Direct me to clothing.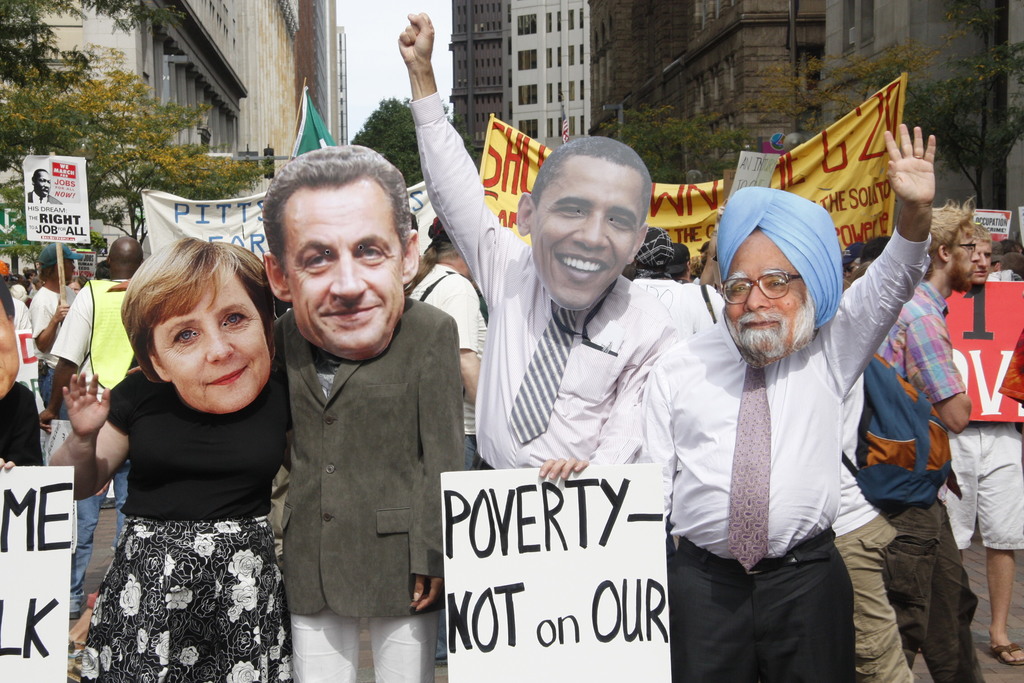
Direction: crop(829, 368, 910, 682).
